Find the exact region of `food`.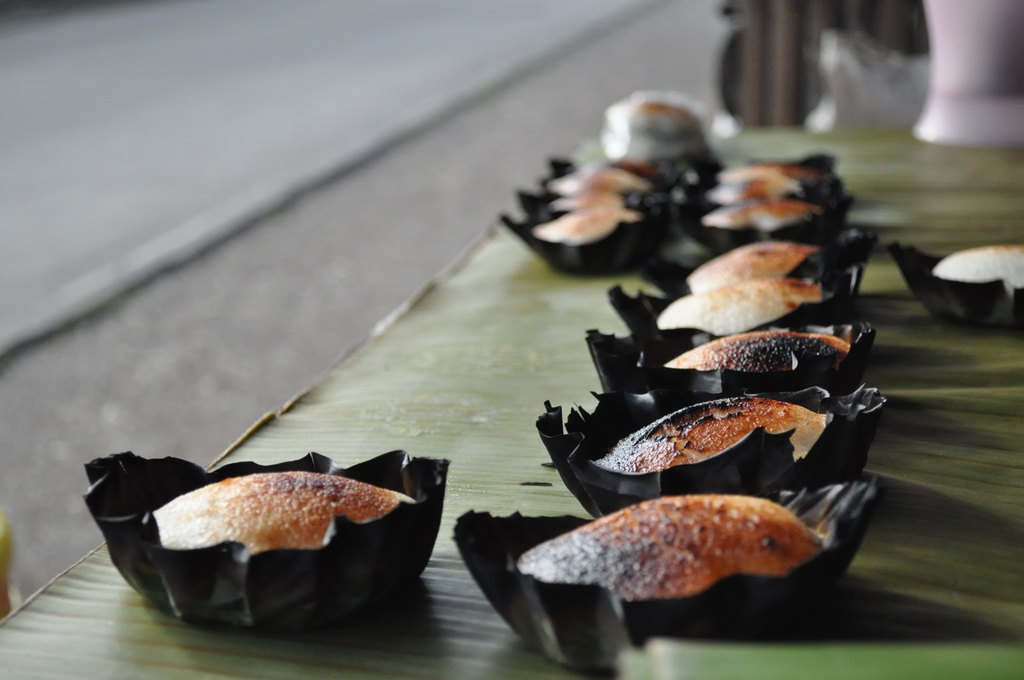
Exact region: (x1=162, y1=131, x2=923, y2=609).
